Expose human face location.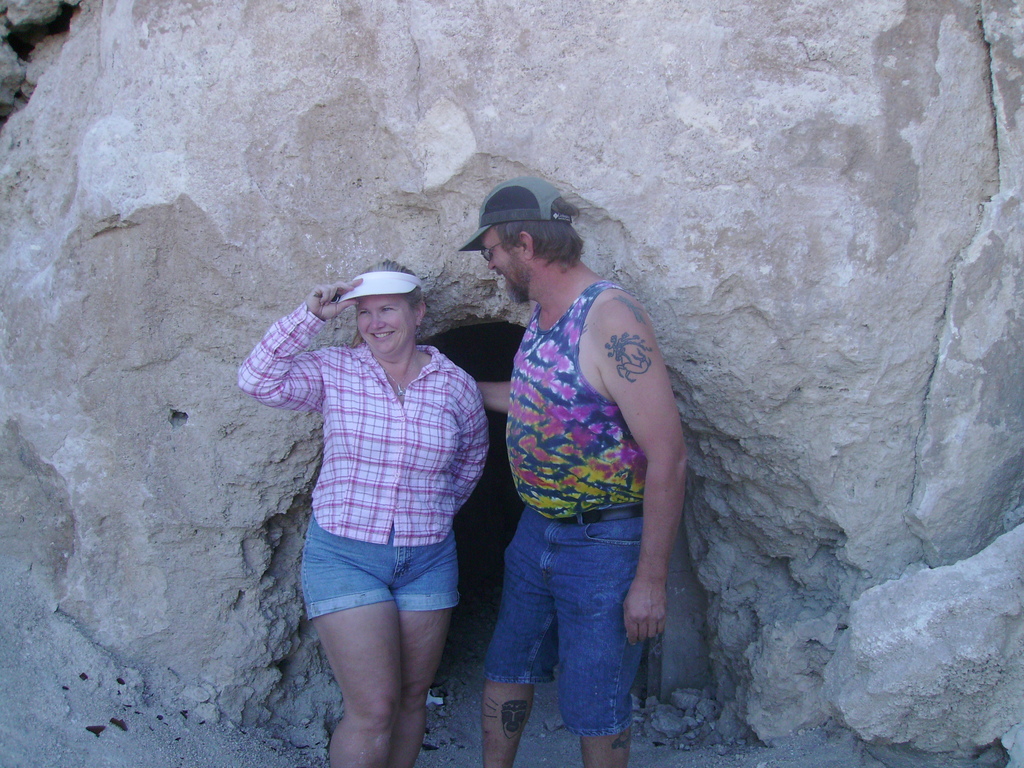
Exposed at bbox(486, 226, 525, 304).
